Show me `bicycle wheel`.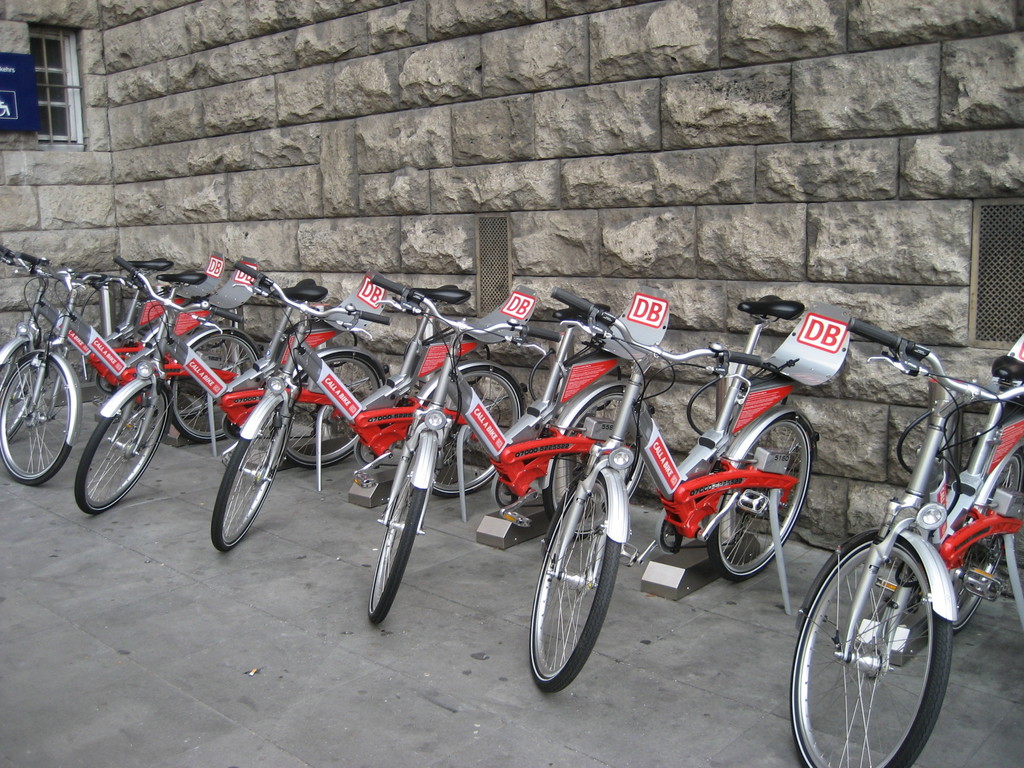
`bicycle wheel` is here: left=171, top=332, right=264, bottom=445.
